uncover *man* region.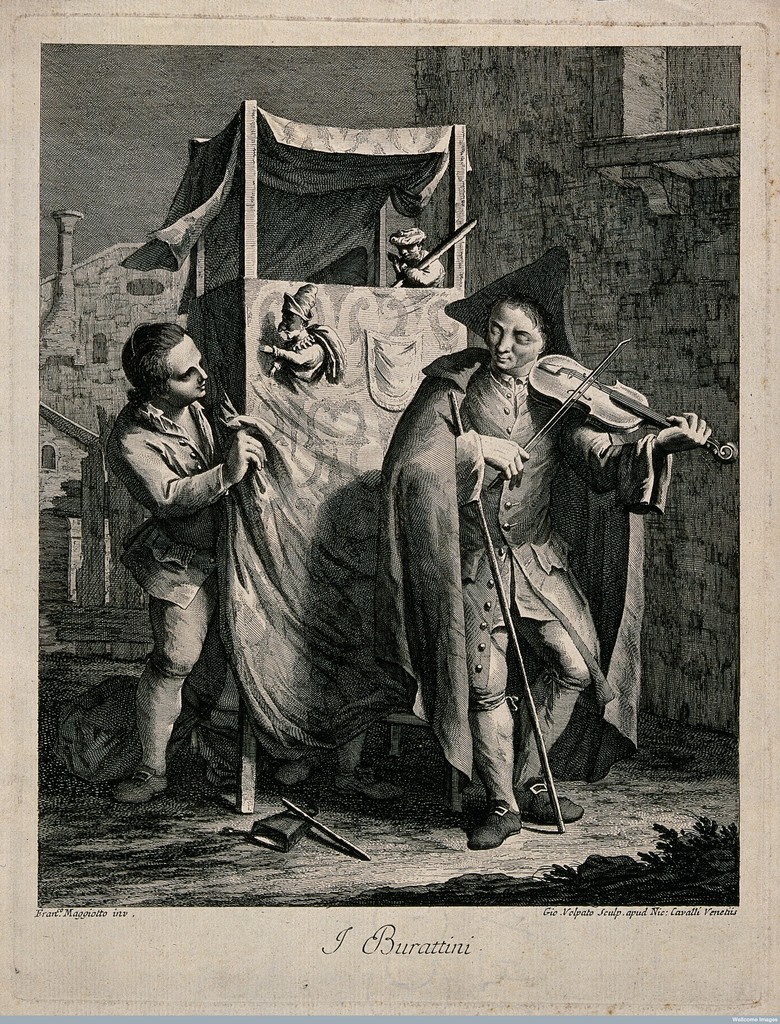
Uncovered: 90:320:272:813.
